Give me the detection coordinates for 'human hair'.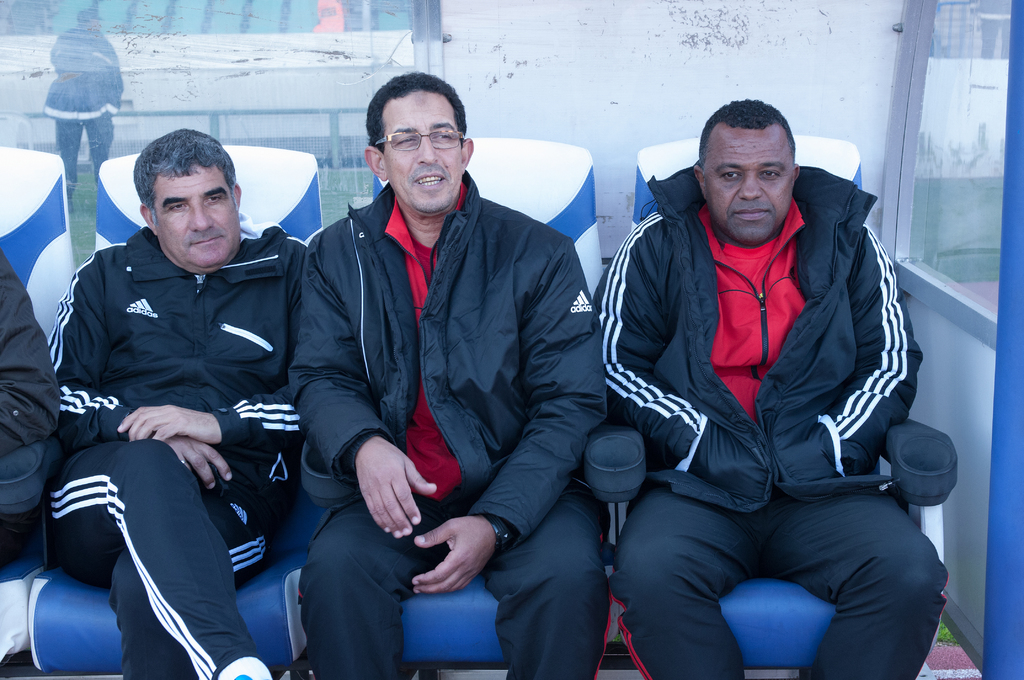
x1=698 y1=100 x2=796 y2=177.
